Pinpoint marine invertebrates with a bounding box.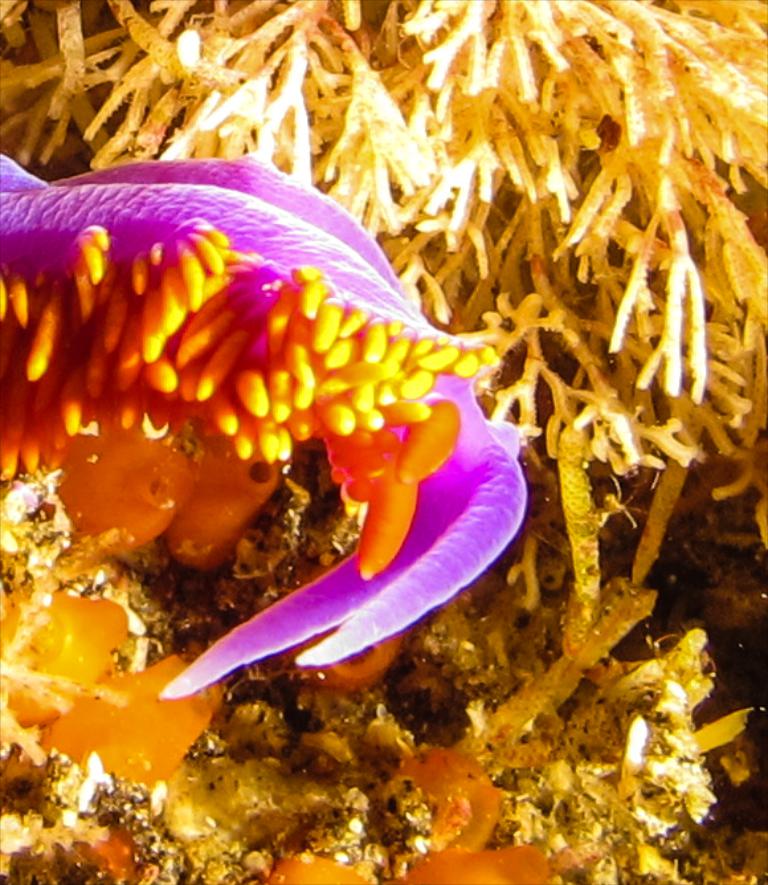
0,148,532,700.
